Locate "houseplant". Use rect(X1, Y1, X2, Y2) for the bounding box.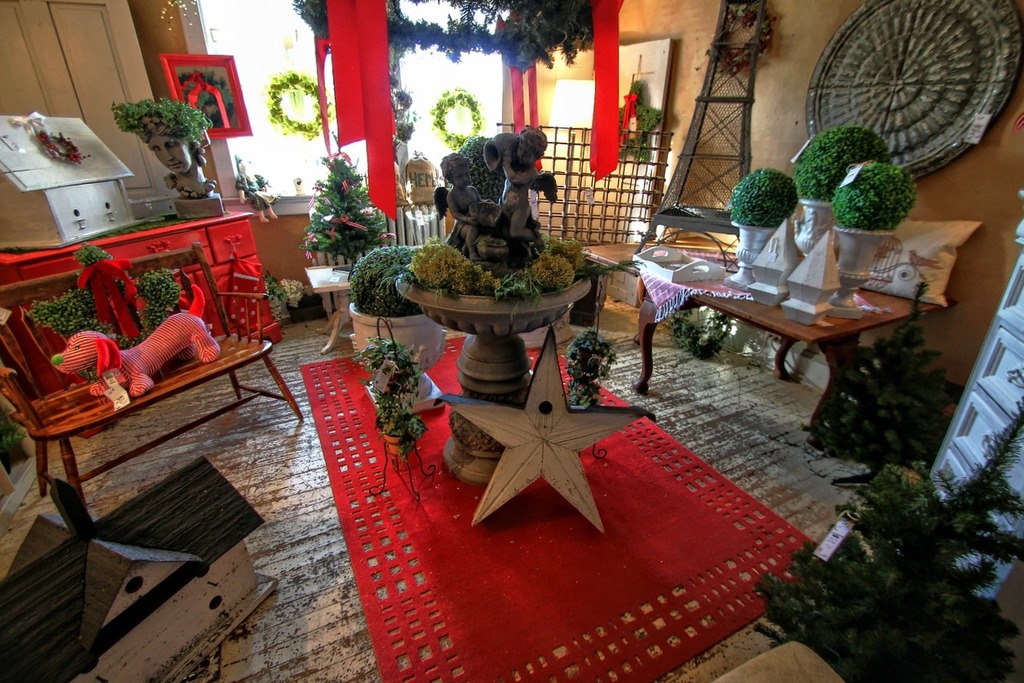
rect(384, 402, 432, 471).
